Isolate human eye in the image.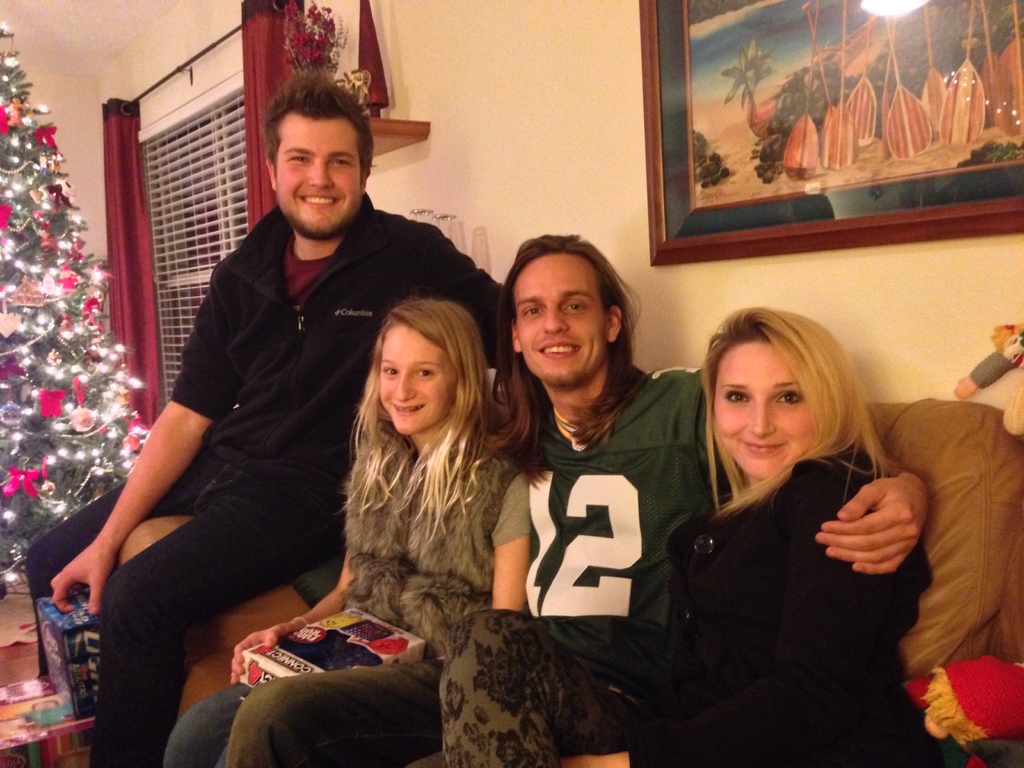
Isolated region: select_region(724, 388, 751, 404).
